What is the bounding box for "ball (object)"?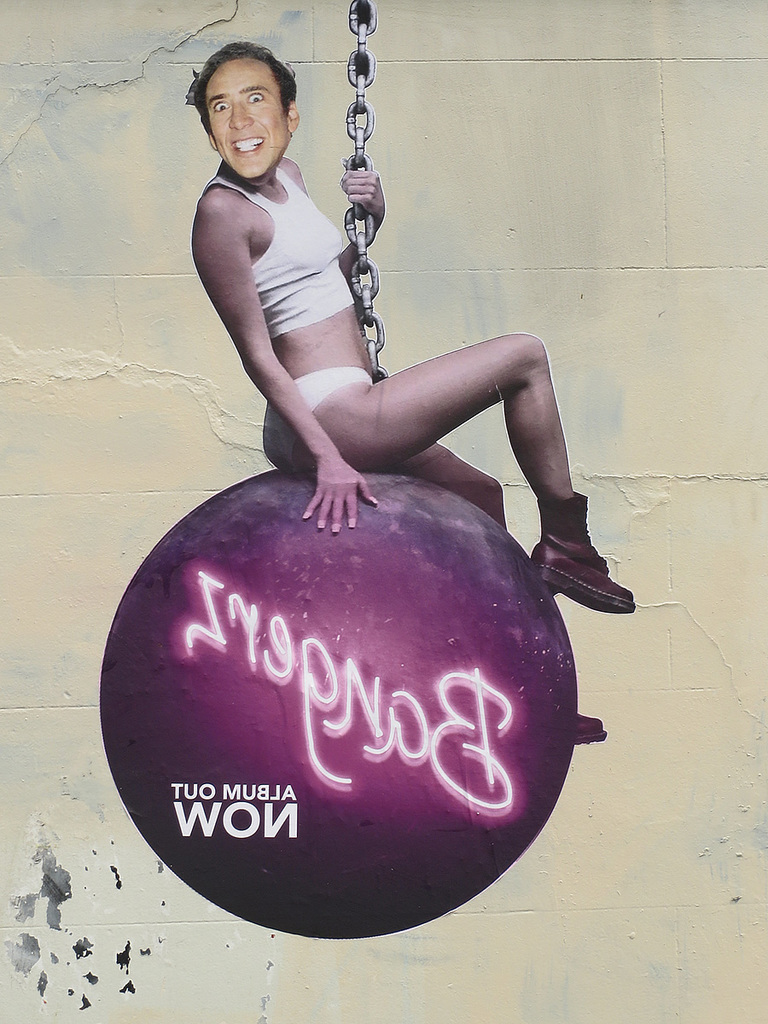
box=[95, 468, 579, 942].
